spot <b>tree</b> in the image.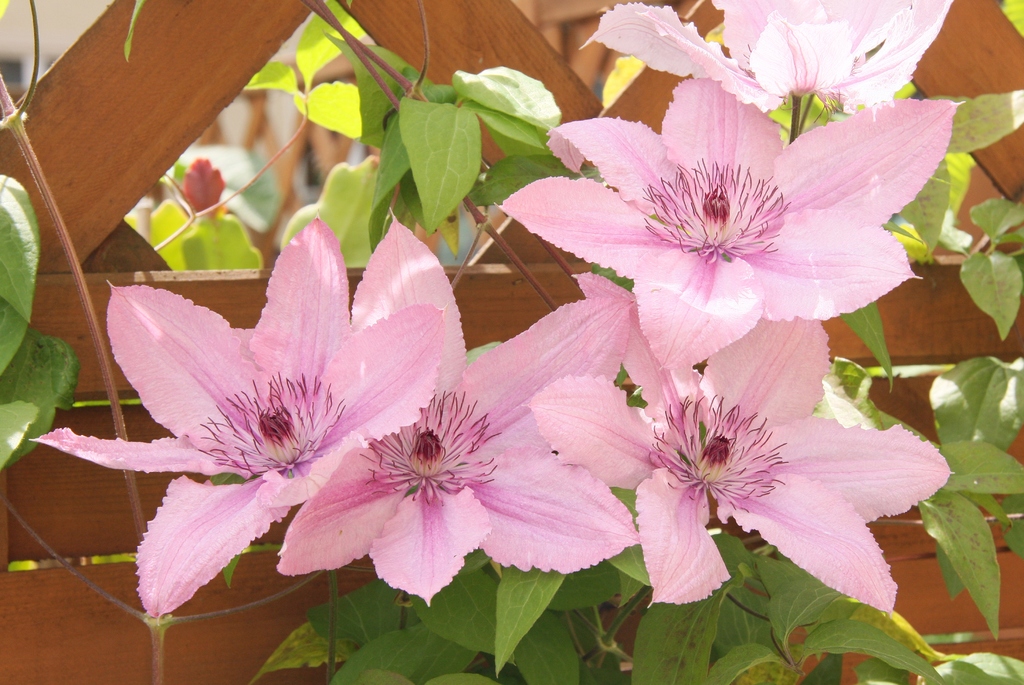
<b>tree</b> found at [x1=0, y1=0, x2=1023, y2=684].
